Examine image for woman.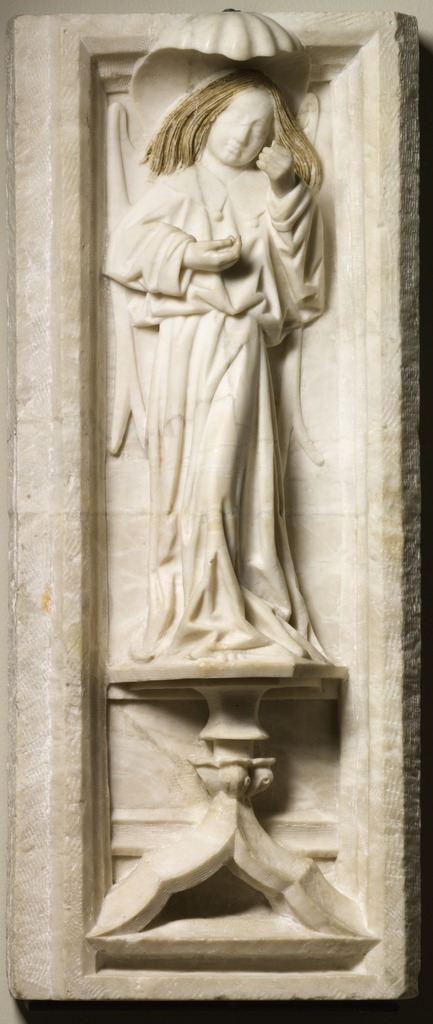
Examination result: 100 0 359 717.
